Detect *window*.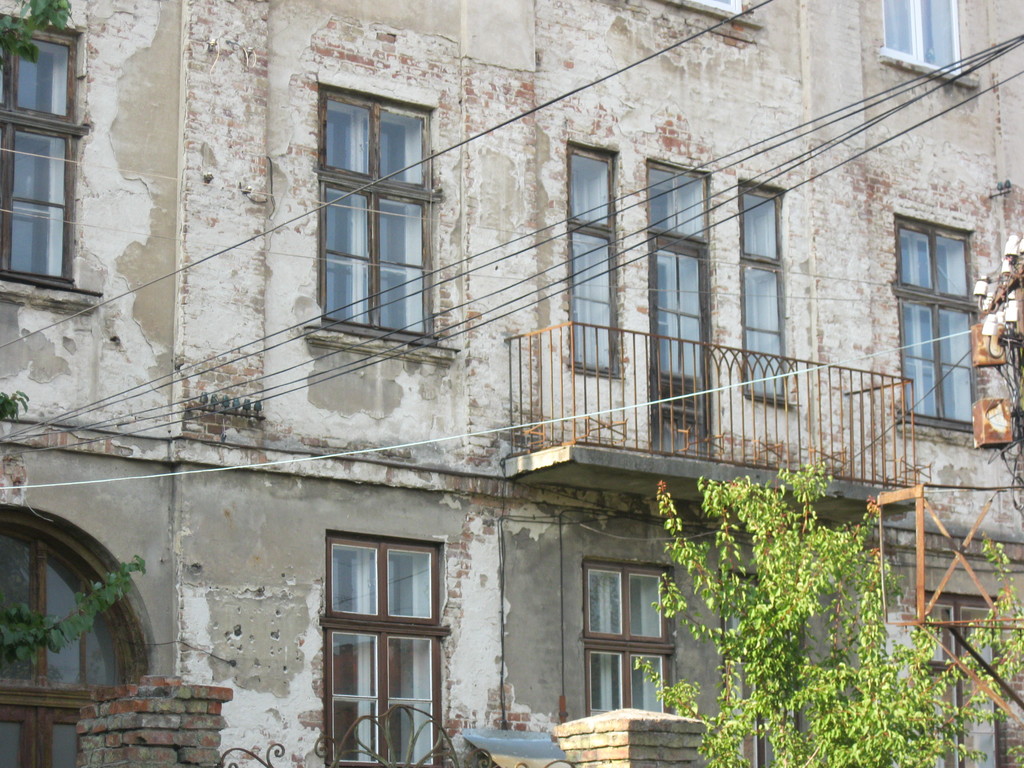
Detected at <region>900, 220, 979, 430</region>.
